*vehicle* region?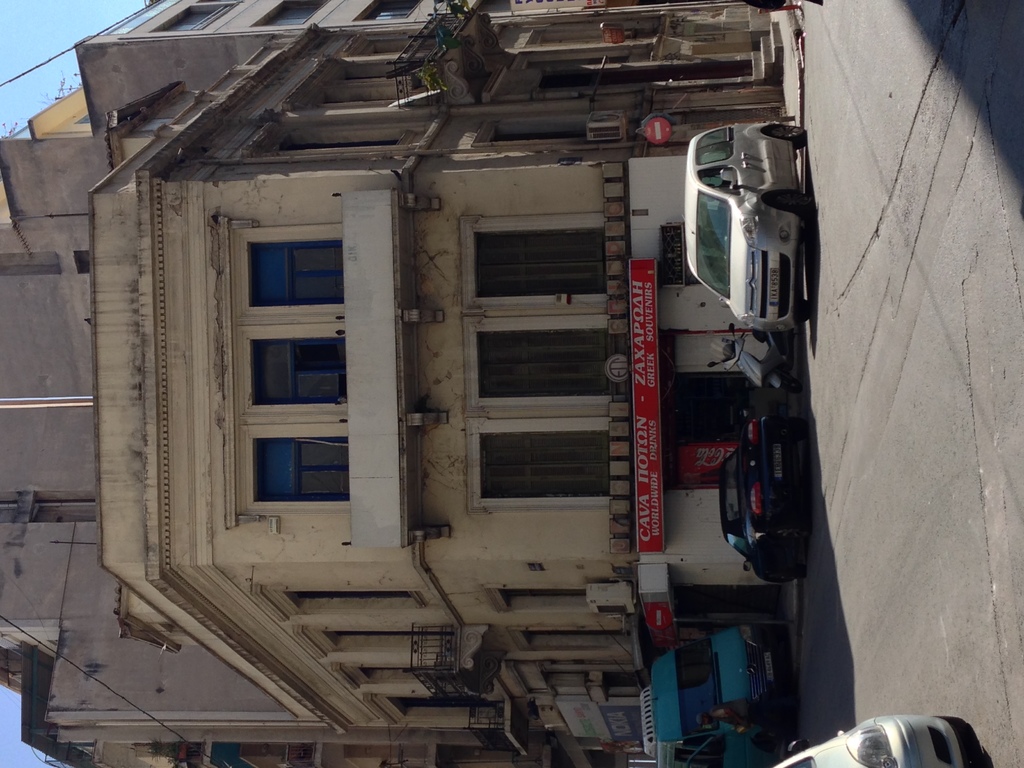
region(774, 715, 980, 767)
